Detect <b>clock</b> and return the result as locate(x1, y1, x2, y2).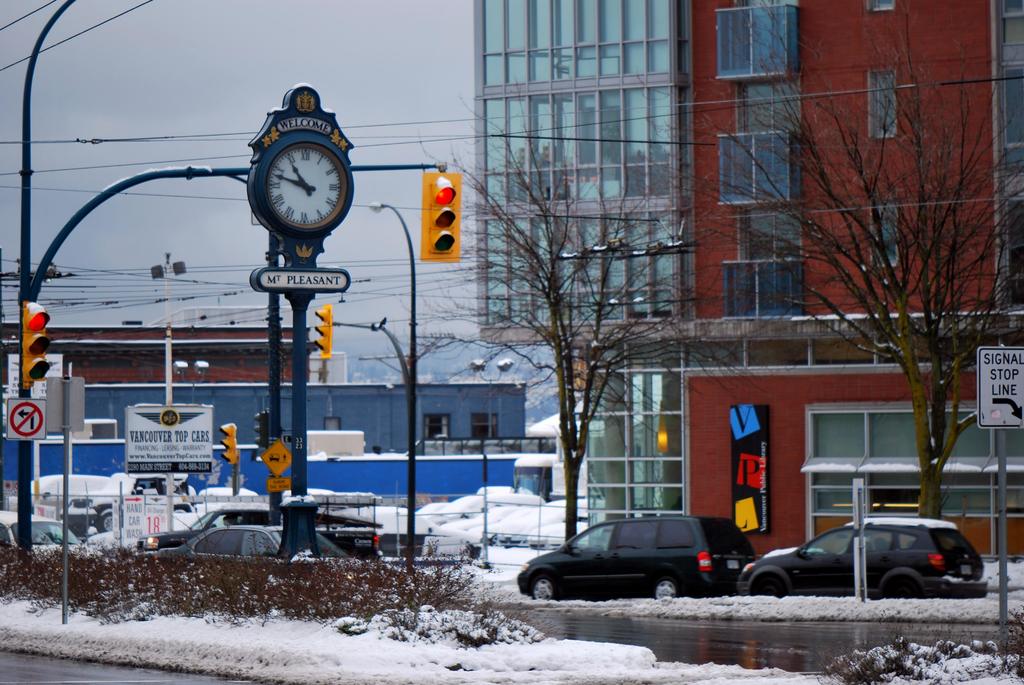
locate(228, 114, 340, 244).
